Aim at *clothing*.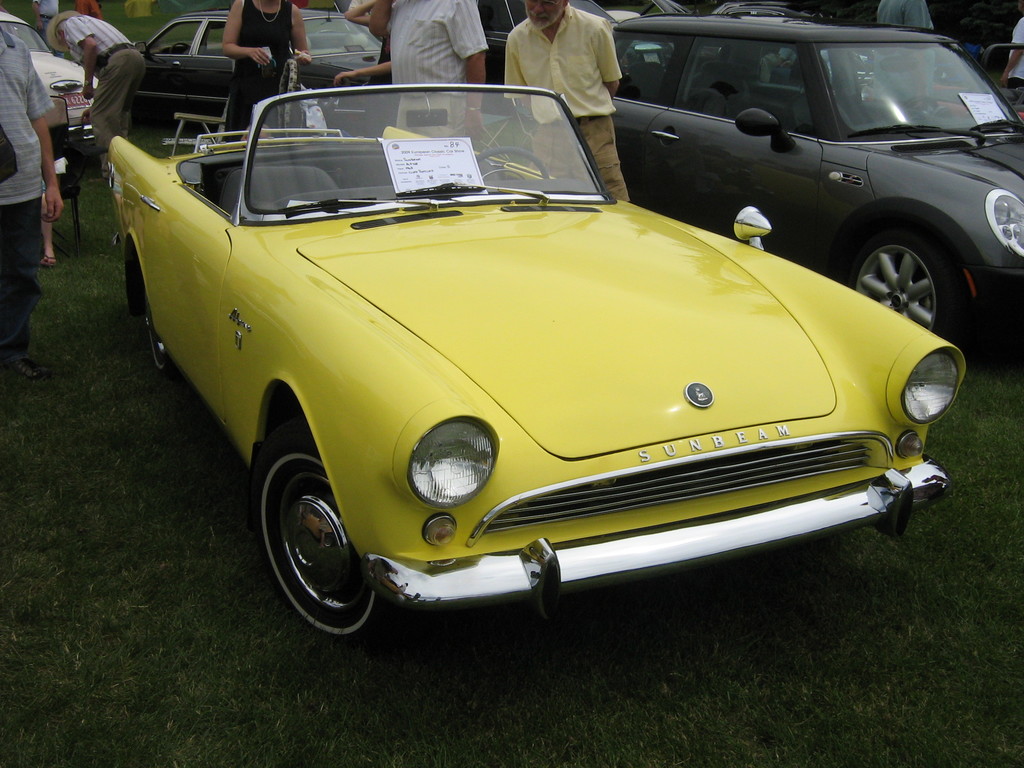
Aimed at 499:1:621:200.
